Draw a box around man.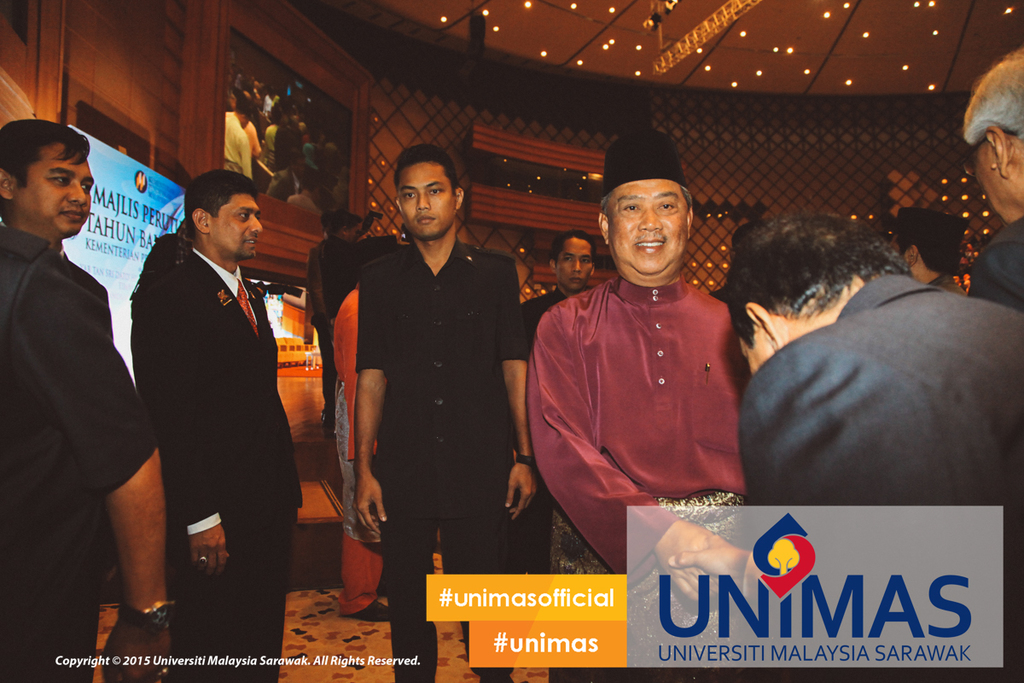
rect(0, 230, 176, 682).
